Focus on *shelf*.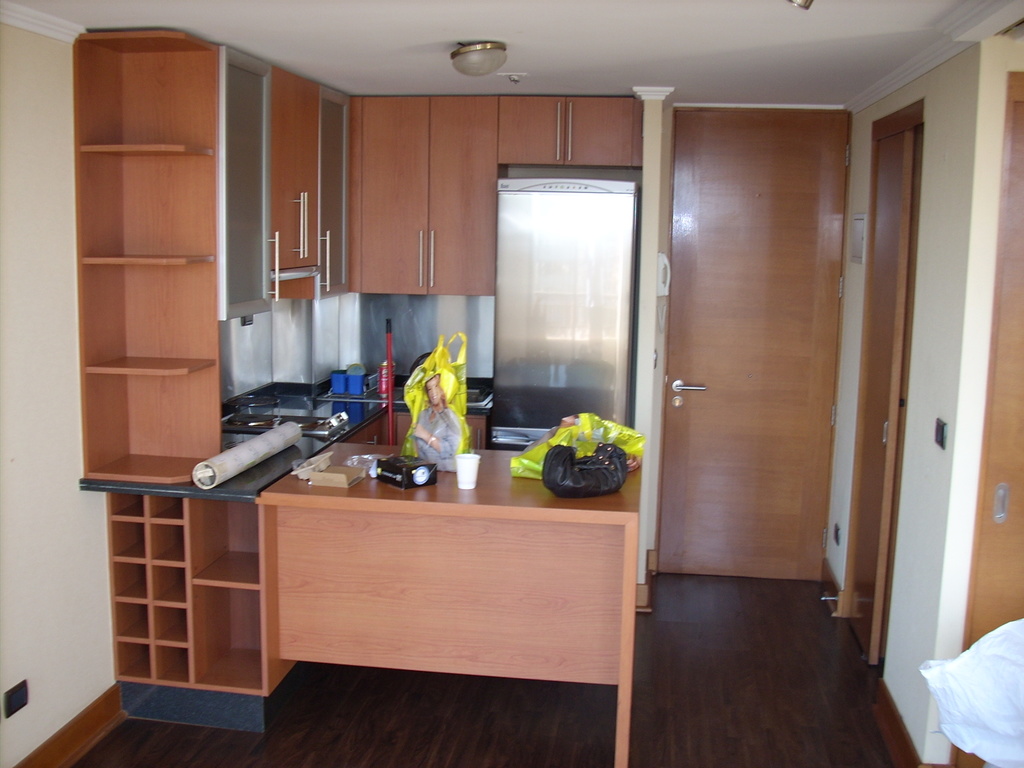
Focused at [70,22,246,503].
